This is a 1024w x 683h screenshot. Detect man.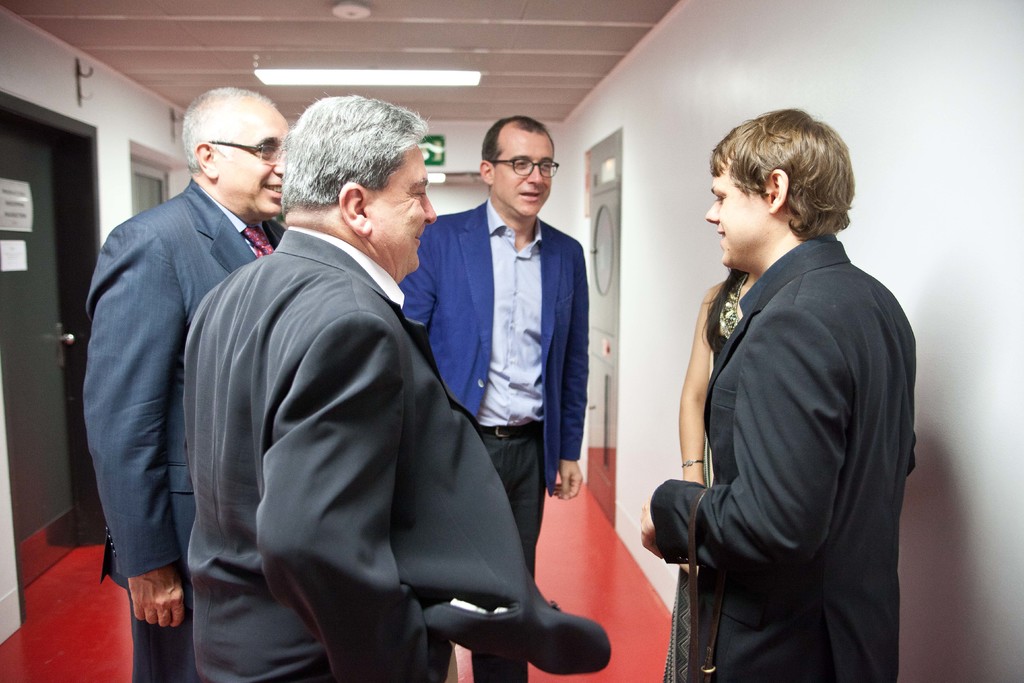
[633,107,923,682].
